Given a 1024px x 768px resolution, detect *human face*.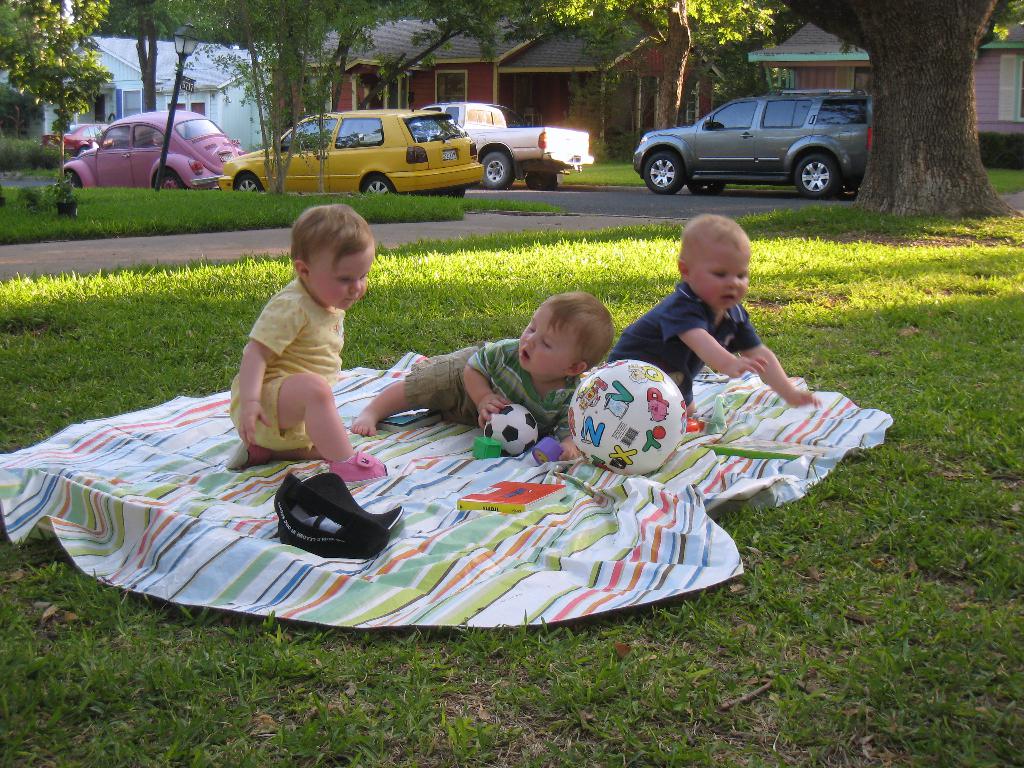
Rect(688, 243, 757, 305).
